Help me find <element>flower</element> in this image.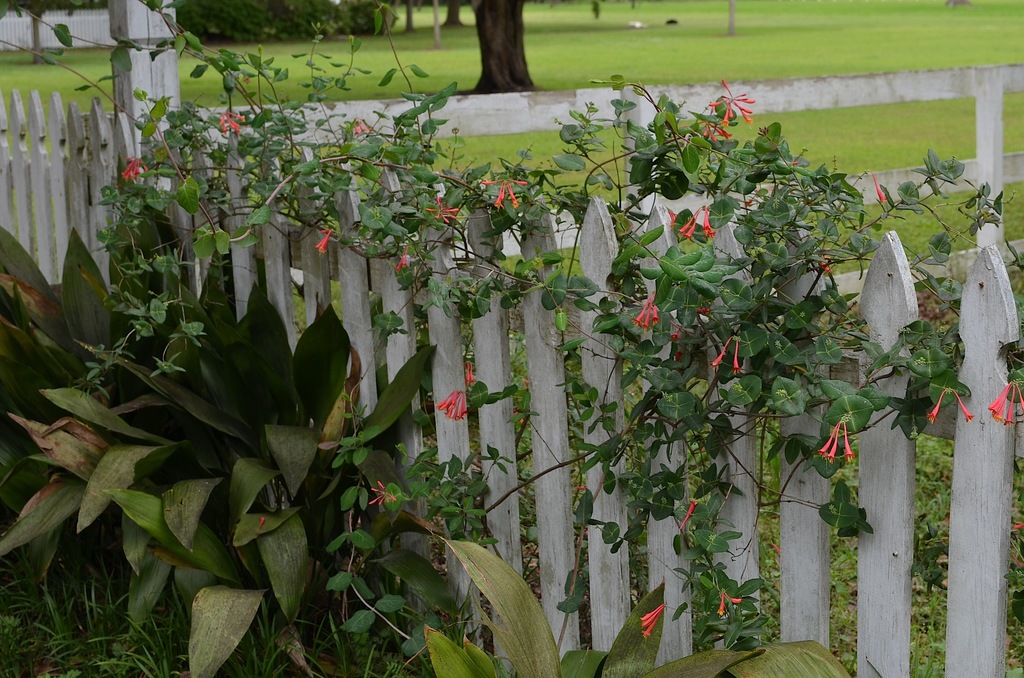
Found it: 681/207/715/240.
